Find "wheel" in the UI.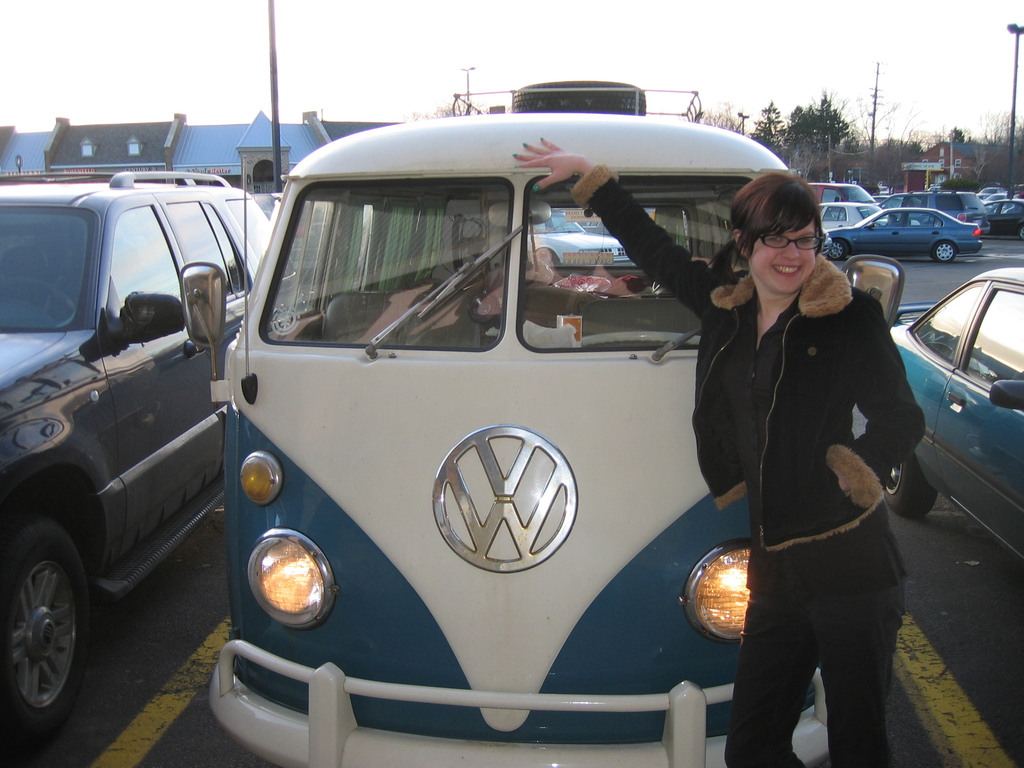
UI element at [1018, 227, 1023, 241].
